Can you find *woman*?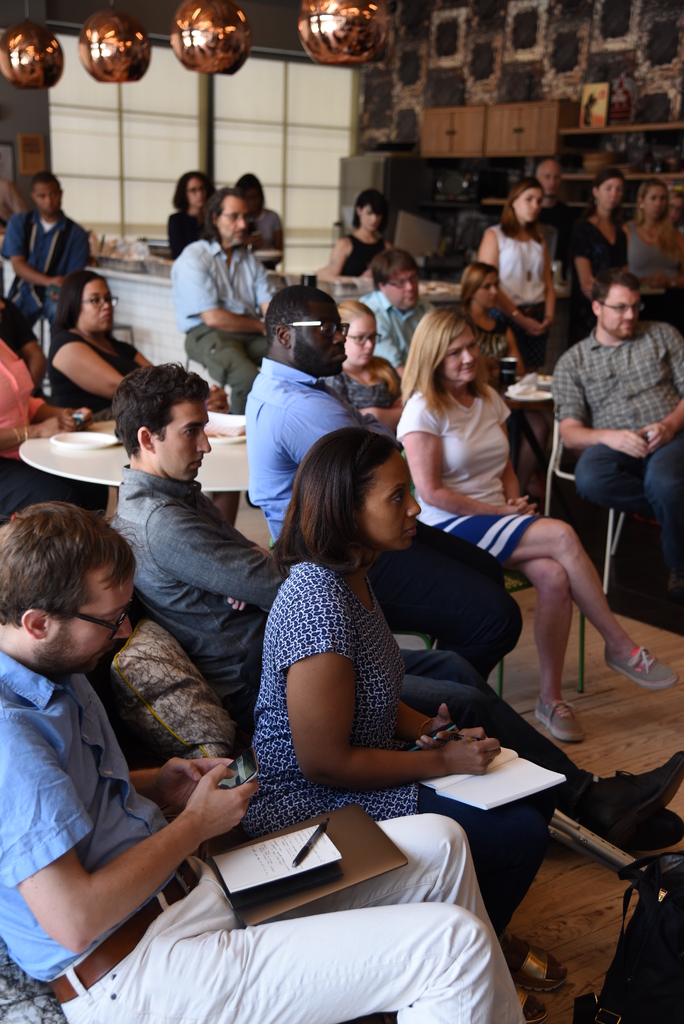
Yes, bounding box: (327,195,407,284).
